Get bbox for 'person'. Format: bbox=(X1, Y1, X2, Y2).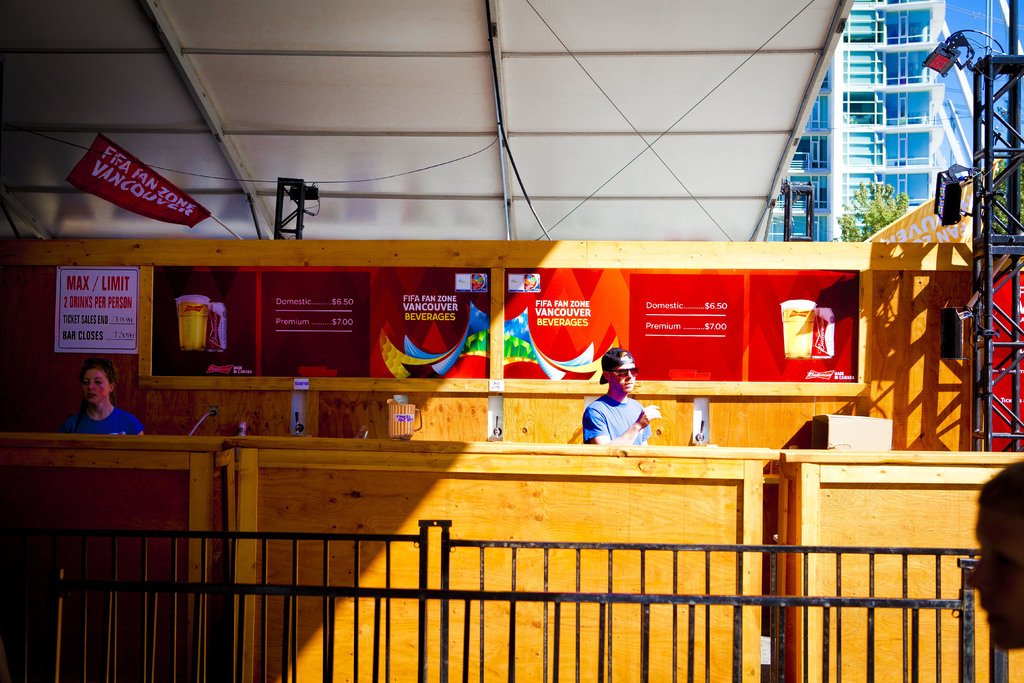
bbox=(581, 347, 661, 447).
